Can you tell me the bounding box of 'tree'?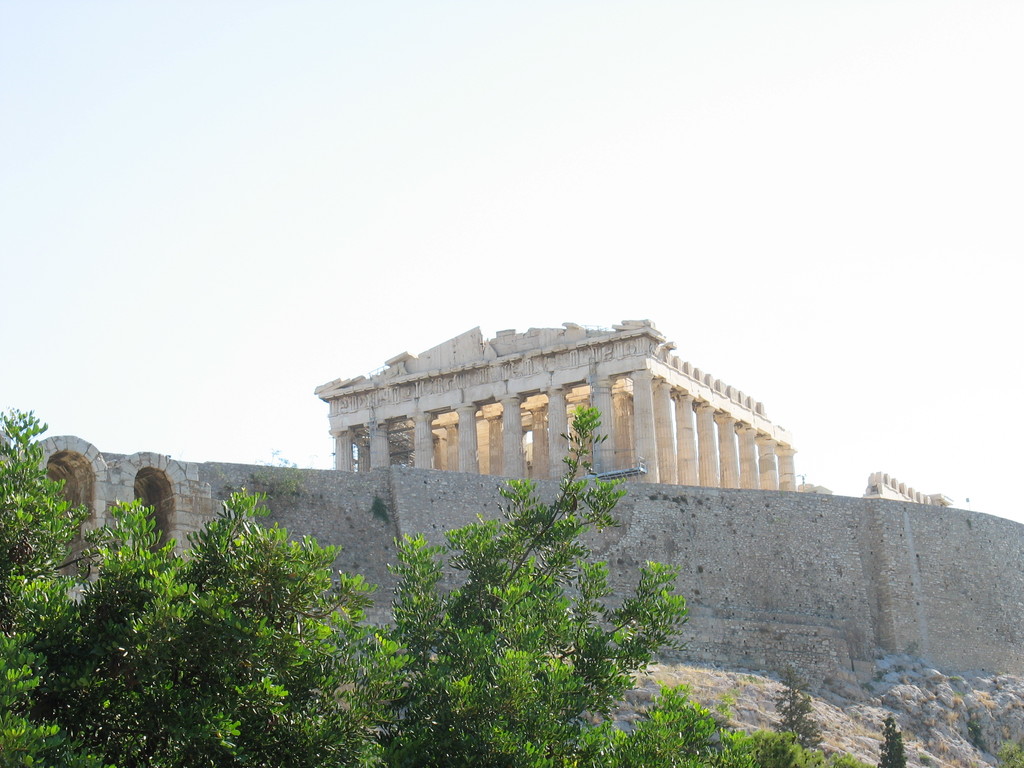
Rect(875, 709, 911, 767).
